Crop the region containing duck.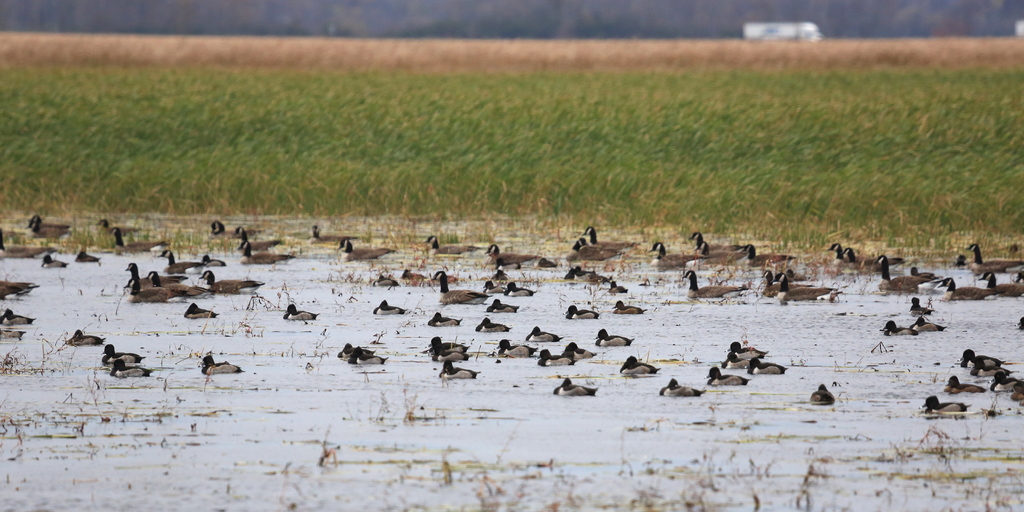
Crop region: bbox=(336, 235, 390, 261).
